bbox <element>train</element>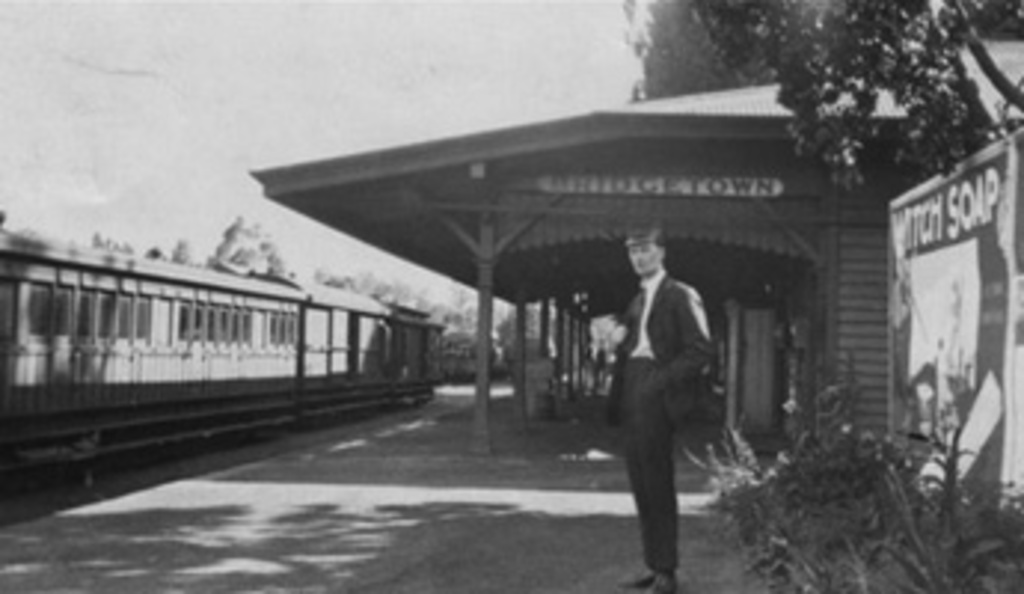
[left=0, top=217, right=442, bottom=496]
